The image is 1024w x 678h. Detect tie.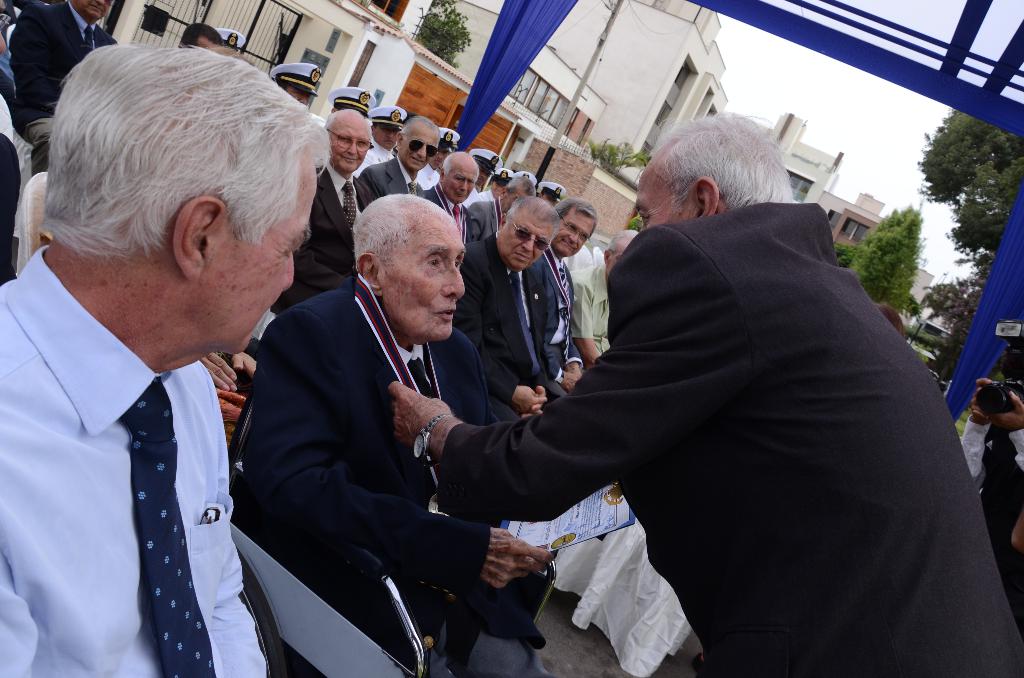
Detection: Rect(553, 262, 575, 364).
